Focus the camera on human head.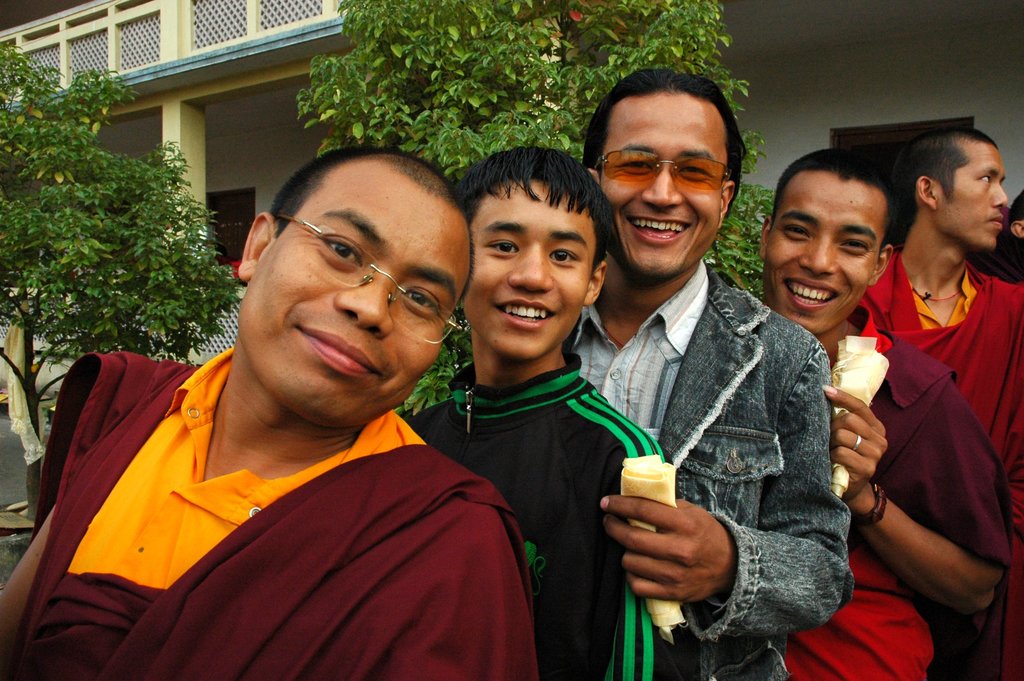
Focus region: l=455, t=144, r=615, b=366.
